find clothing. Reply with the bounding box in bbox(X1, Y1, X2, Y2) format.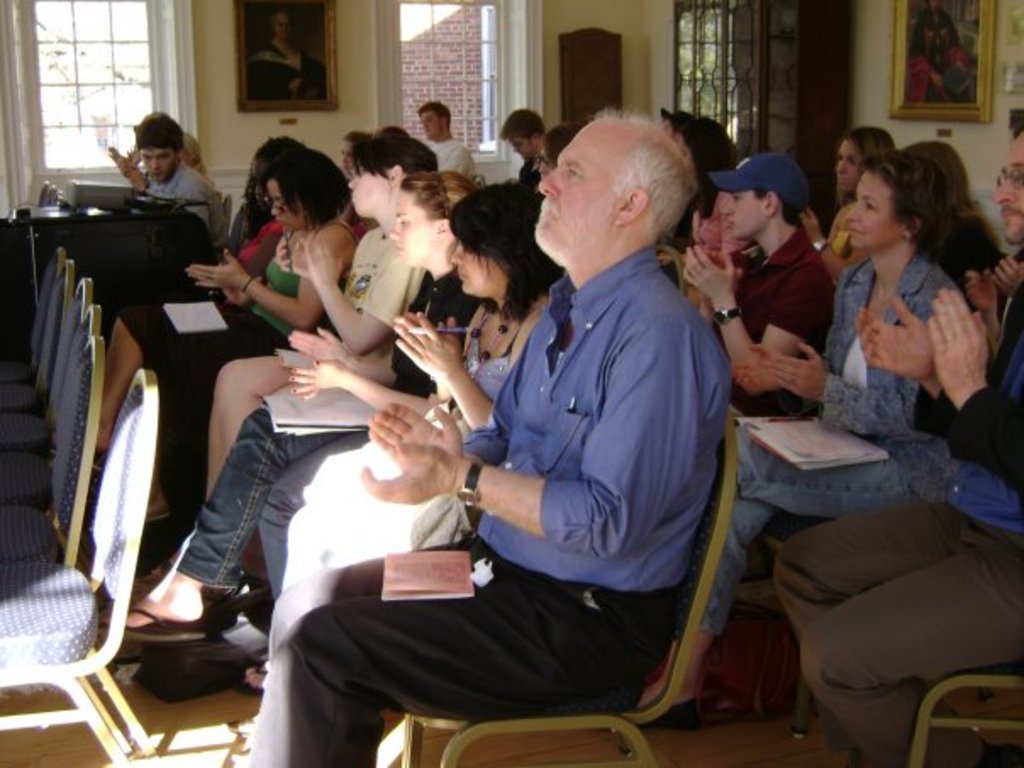
bbox(698, 246, 951, 637).
